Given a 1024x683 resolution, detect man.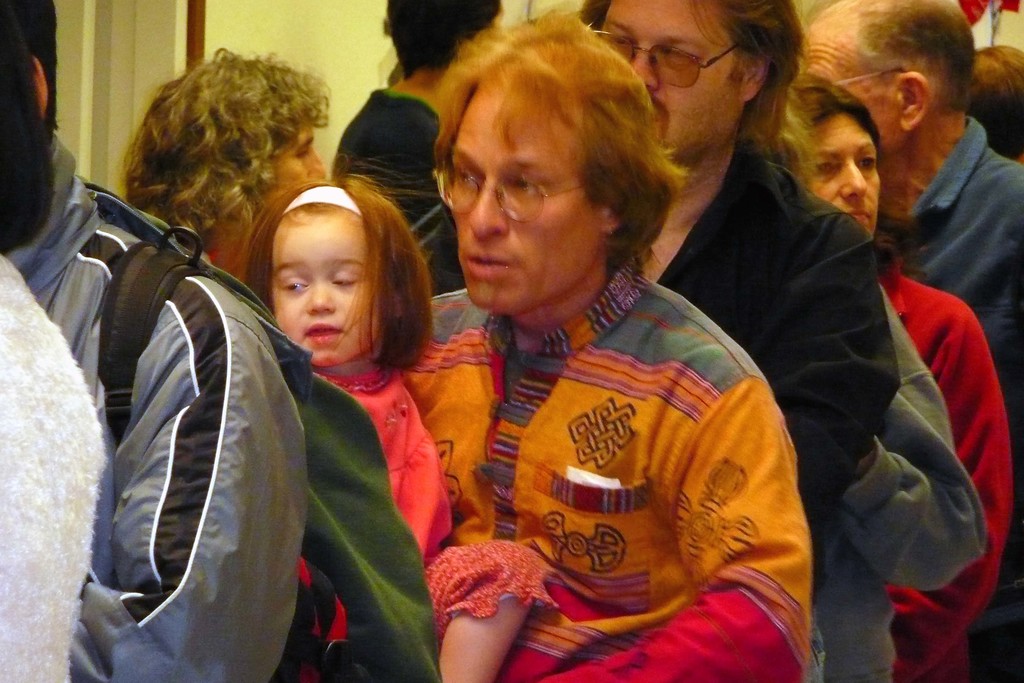
[left=328, top=0, right=504, bottom=298].
